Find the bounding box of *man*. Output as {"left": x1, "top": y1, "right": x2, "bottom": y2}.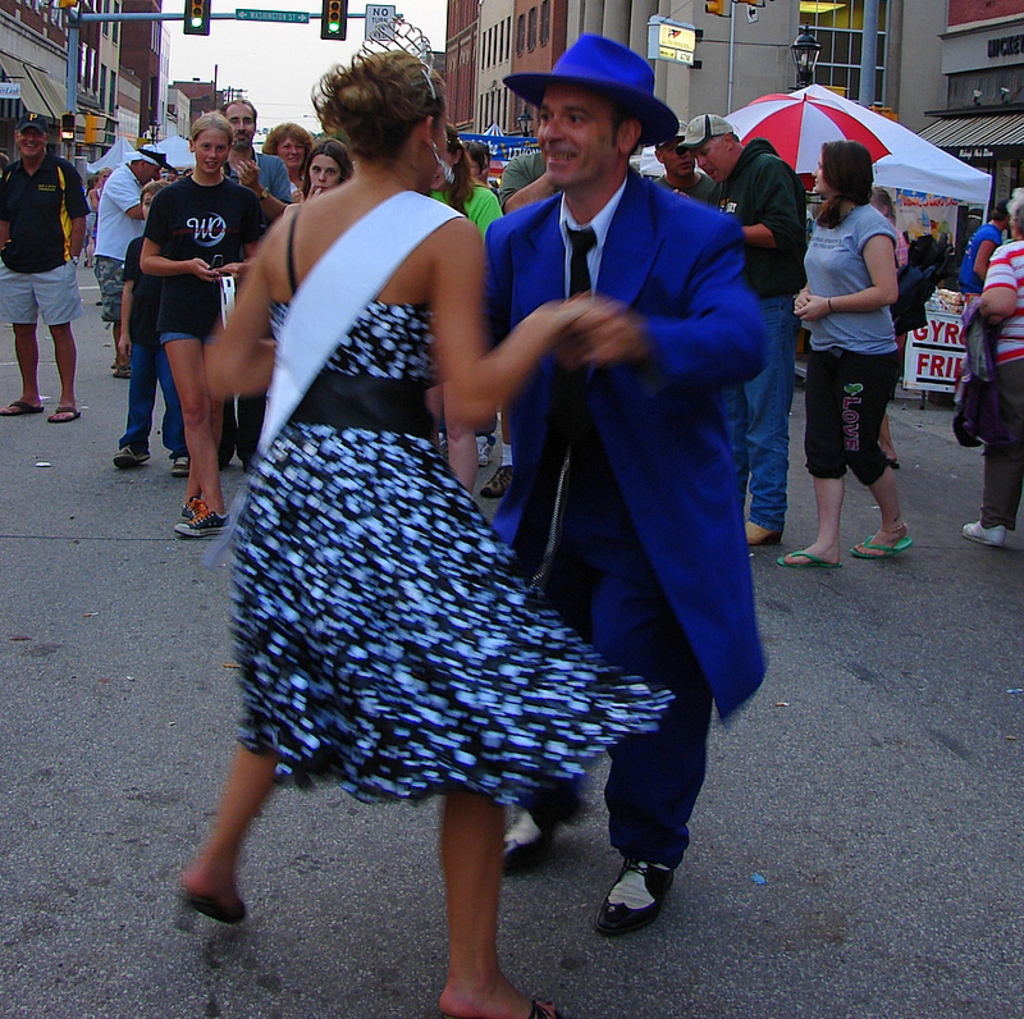
{"left": 646, "top": 118, "right": 717, "bottom": 209}.
